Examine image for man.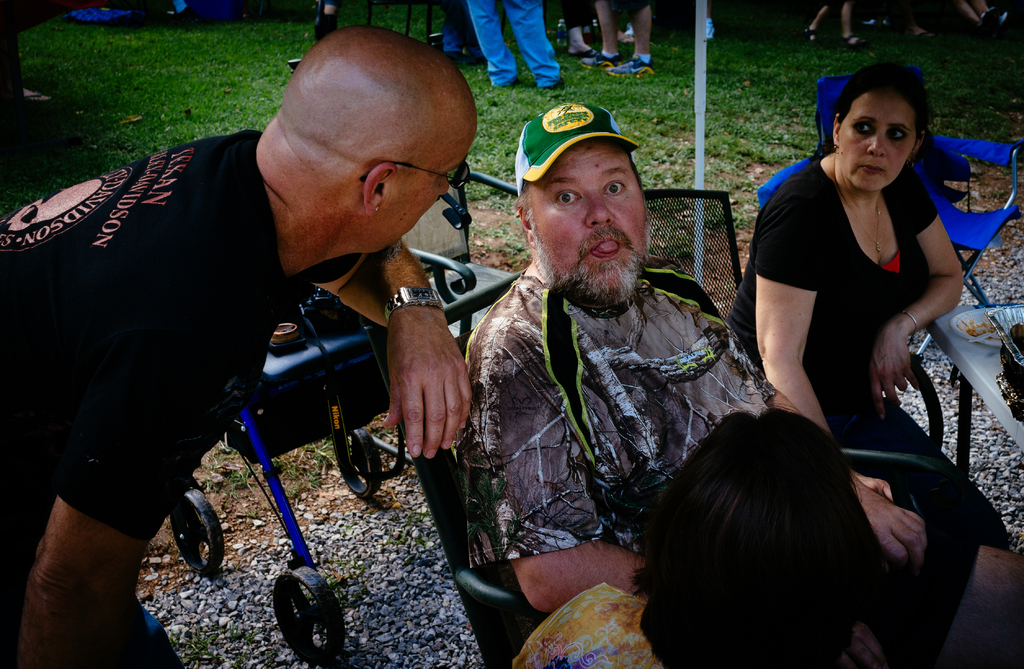
Examination result: select_region(460, 99, 1023, 668).
